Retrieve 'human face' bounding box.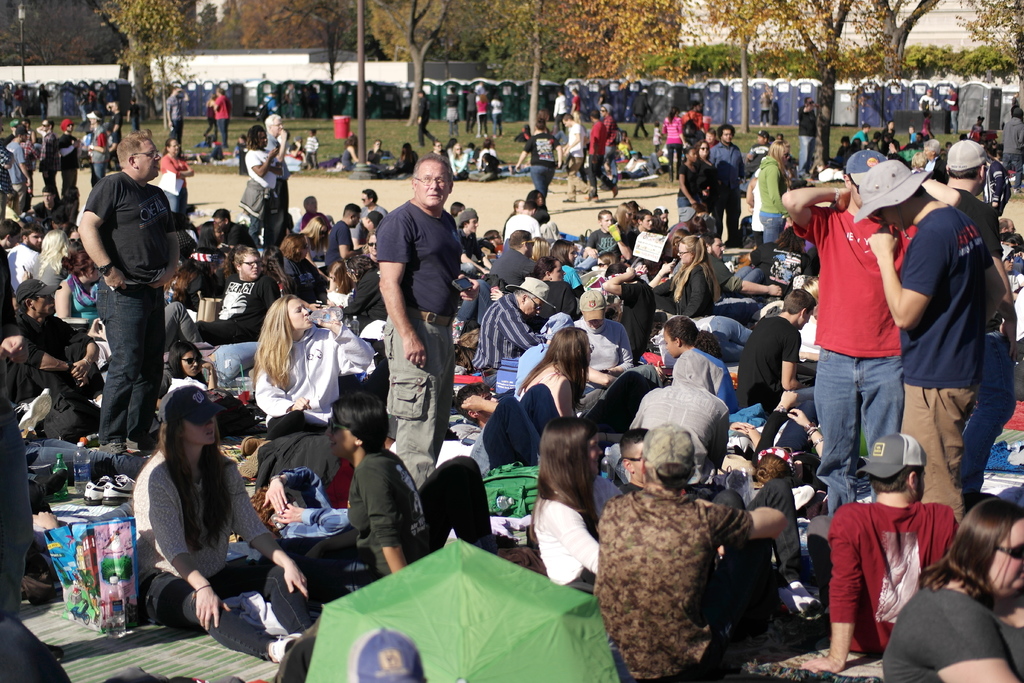
Bounding box: 467 217 481 233.
